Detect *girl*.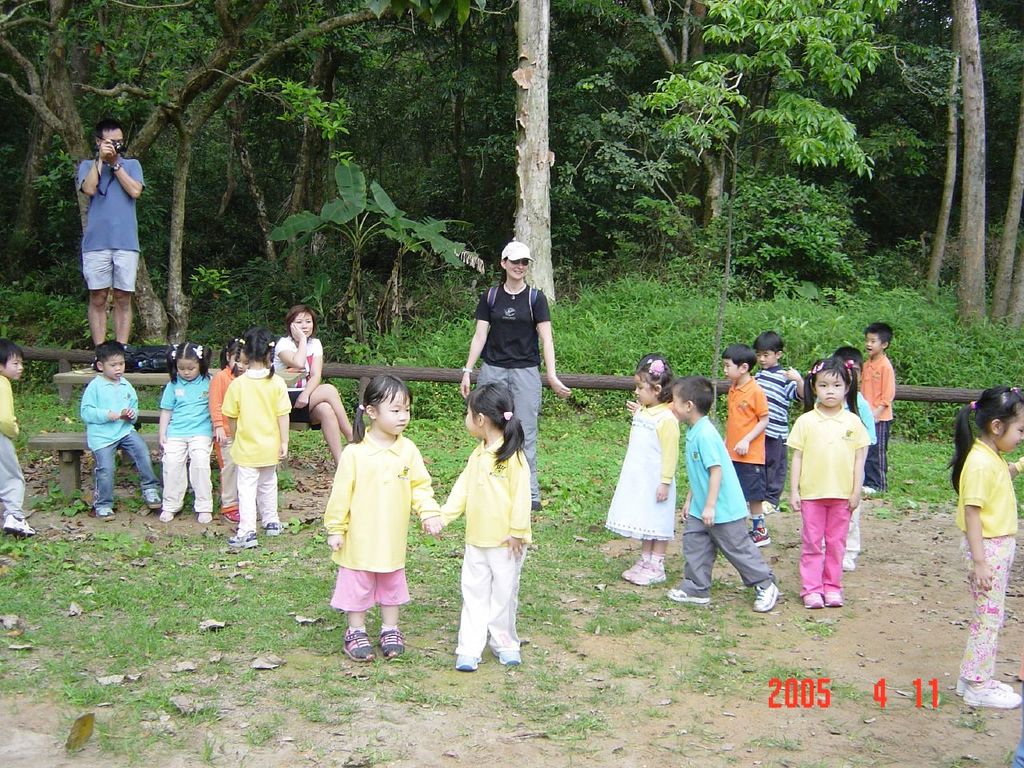
Detected at x1=601 y1=354 x2=683 y2=582.
